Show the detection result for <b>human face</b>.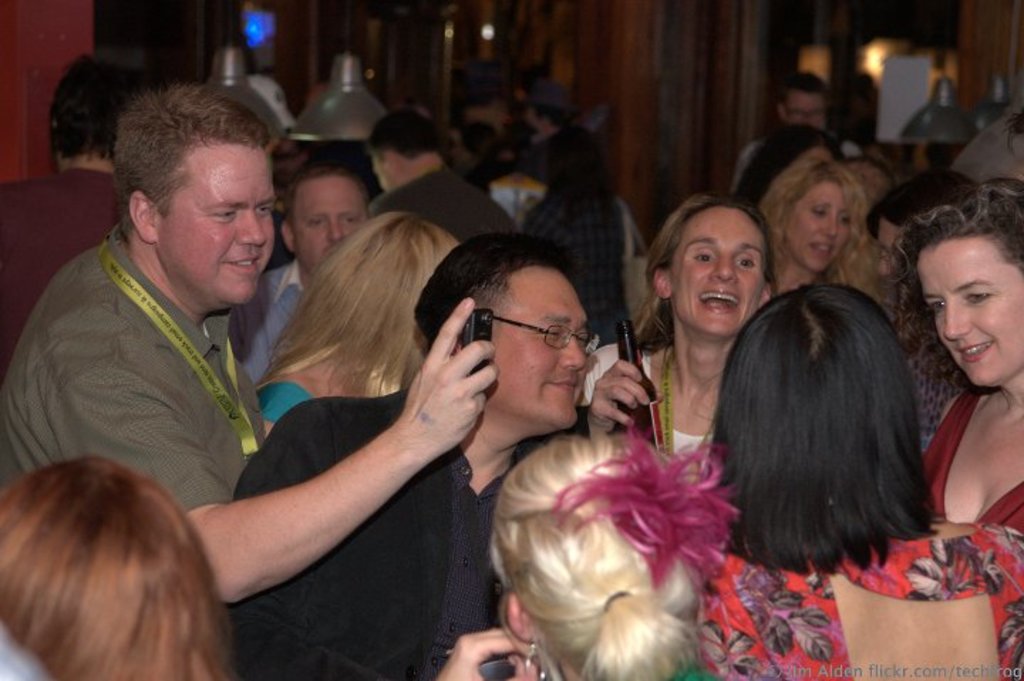
917:250:1021:384.
